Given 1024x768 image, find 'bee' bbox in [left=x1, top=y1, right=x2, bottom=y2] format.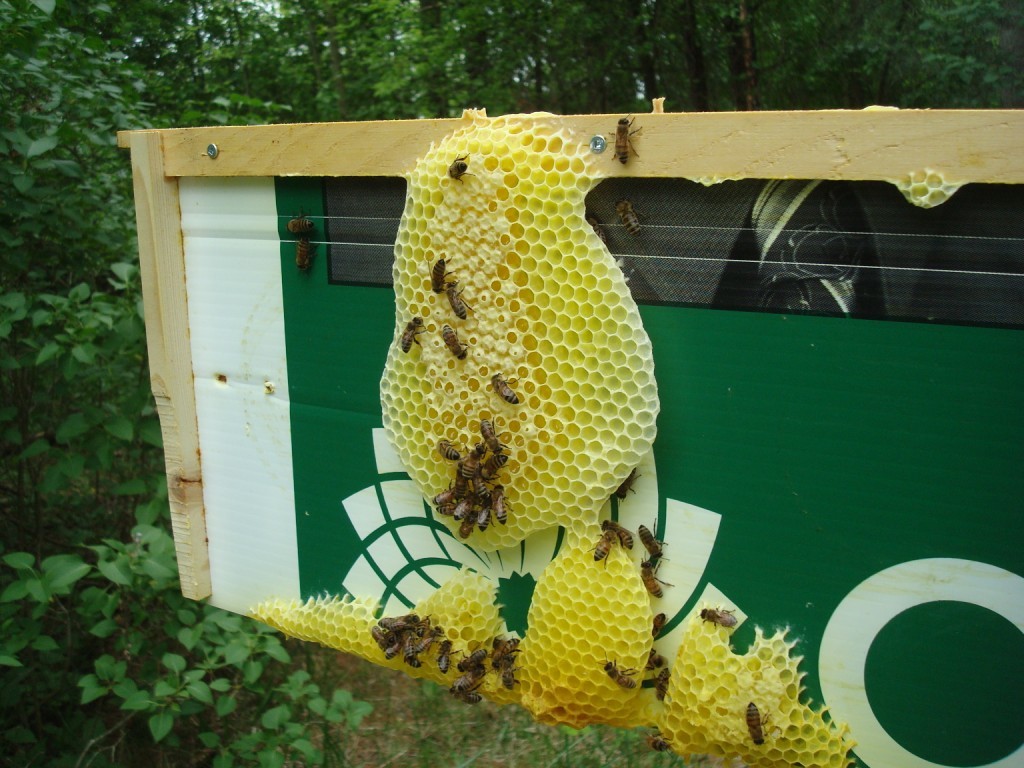
[left=295, top=238, right=316, bottom=273].
